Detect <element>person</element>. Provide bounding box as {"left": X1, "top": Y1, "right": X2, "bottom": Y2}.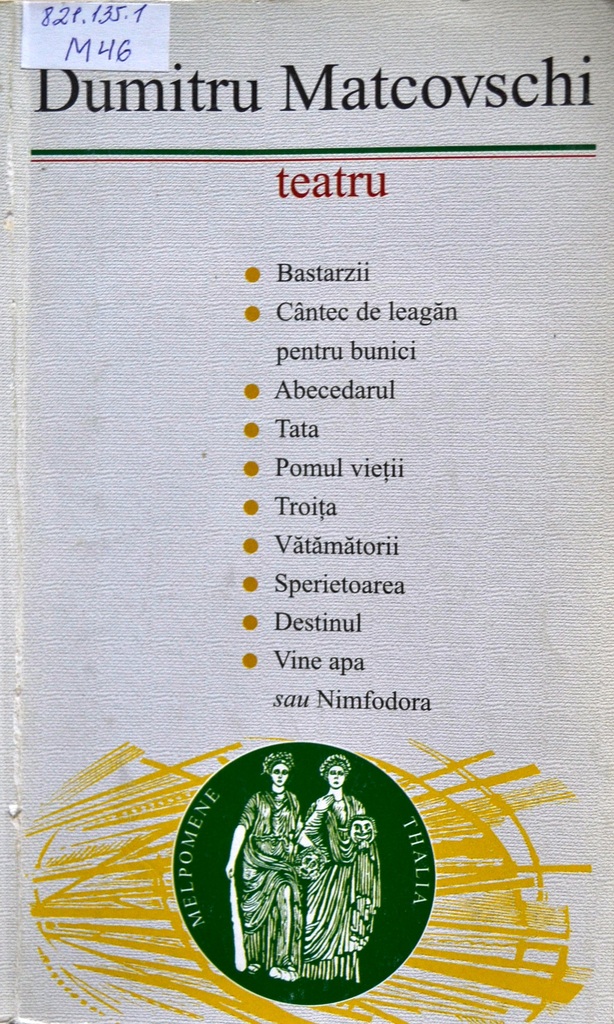
{"left": 222, "top": 750, "right": 313, "bottom": 970}.
